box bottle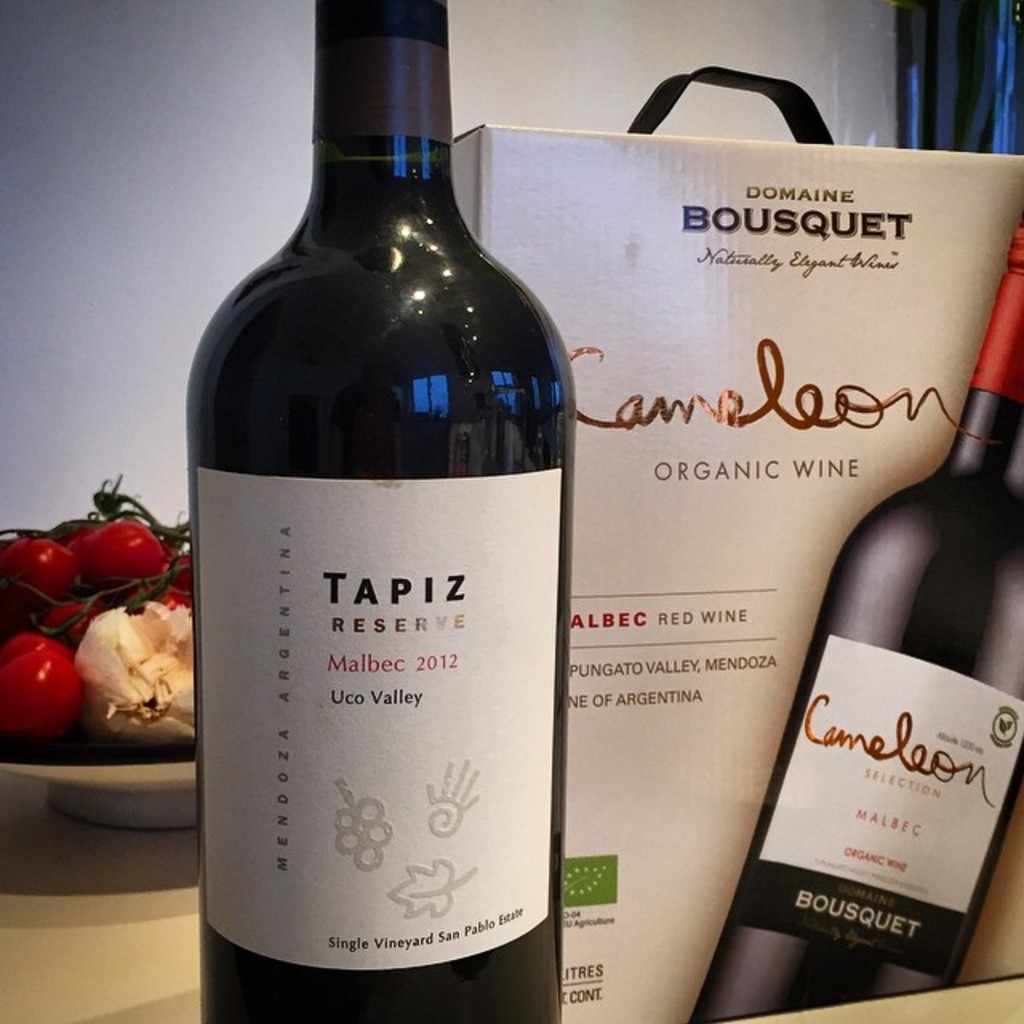
bbox=[693, 229, 1022, 1022]
